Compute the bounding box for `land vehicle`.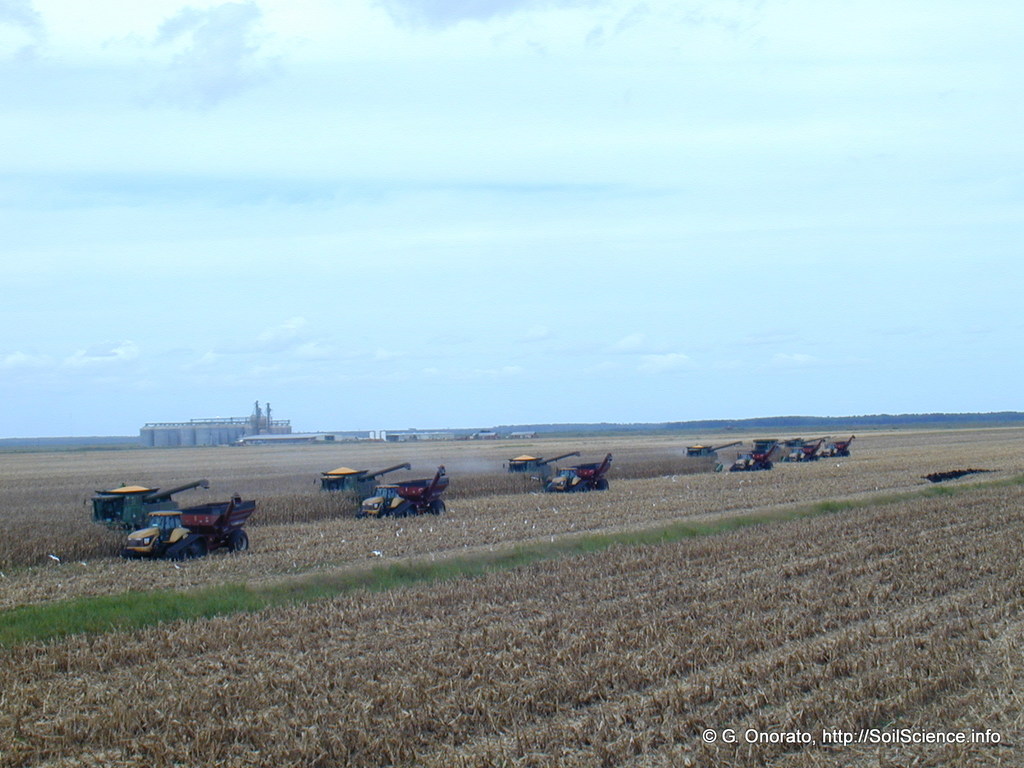
select_region(795, 437, 823, 463).
